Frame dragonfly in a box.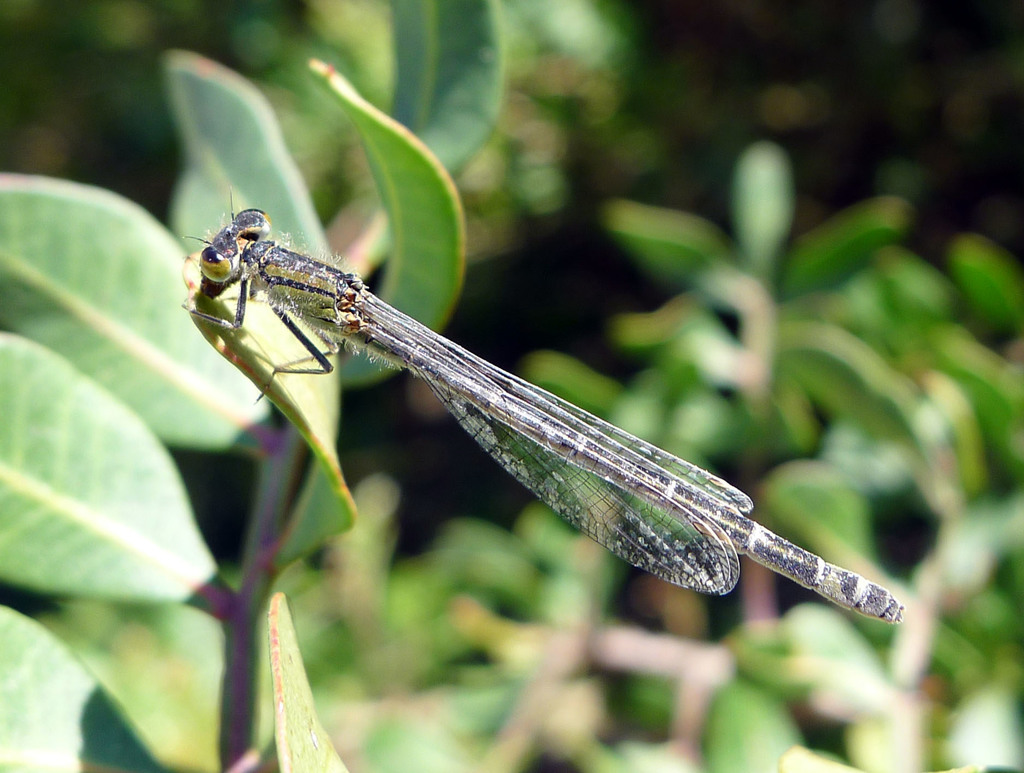
<box>190,189,906,628</box>.
